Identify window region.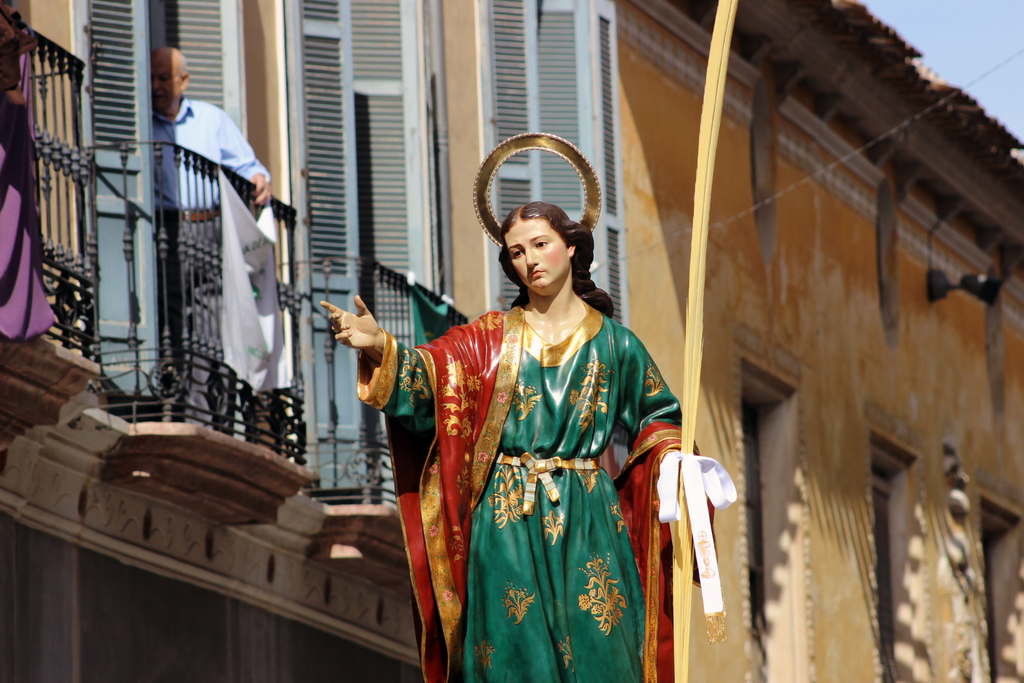
Region: [64, 0, 288, 416].
